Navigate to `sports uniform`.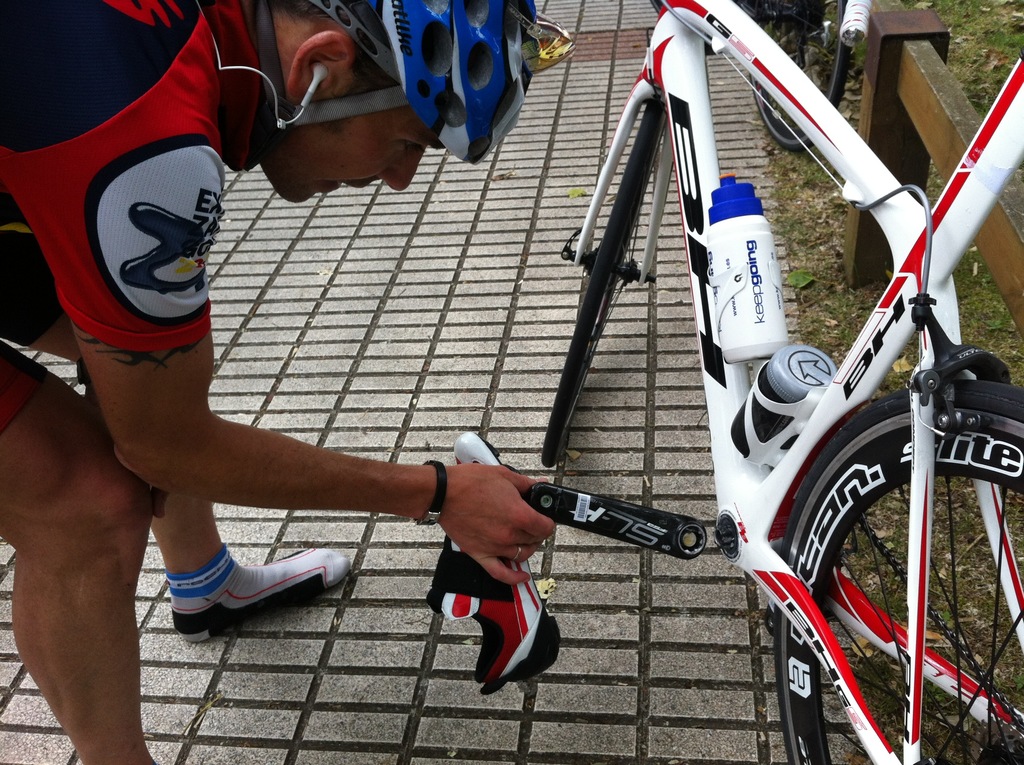
Navigation target: [x1=0, y1=0, x2=577, y2=646].
